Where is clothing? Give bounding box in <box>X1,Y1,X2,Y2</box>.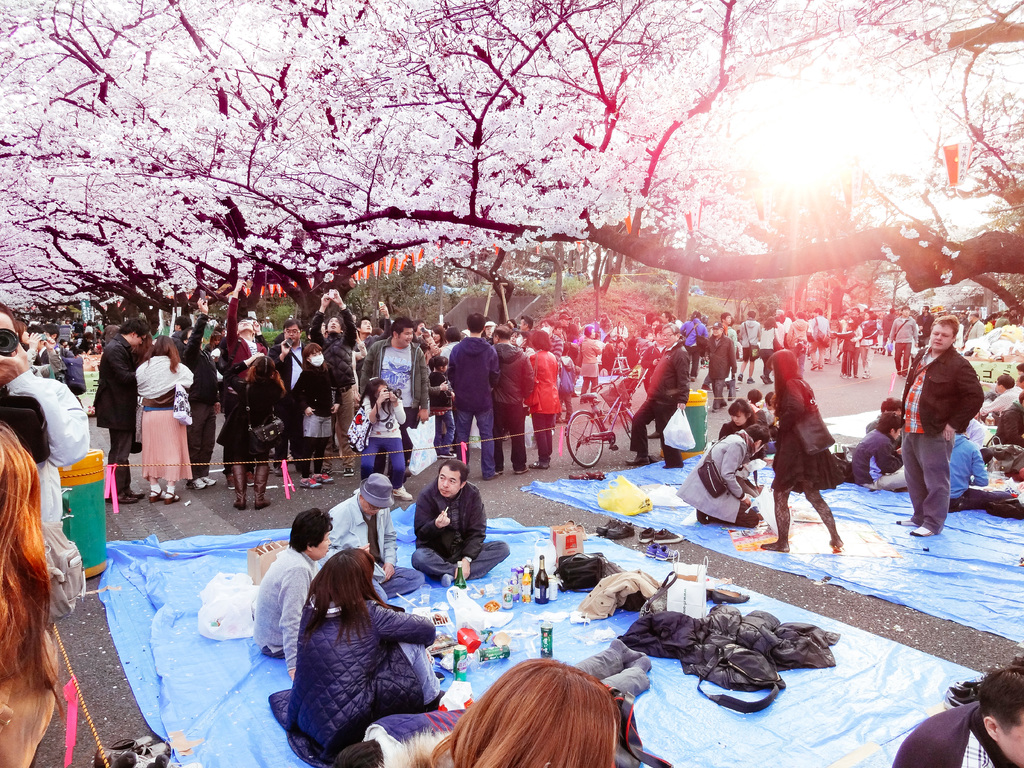
<box>609,323,625,343</box>.
